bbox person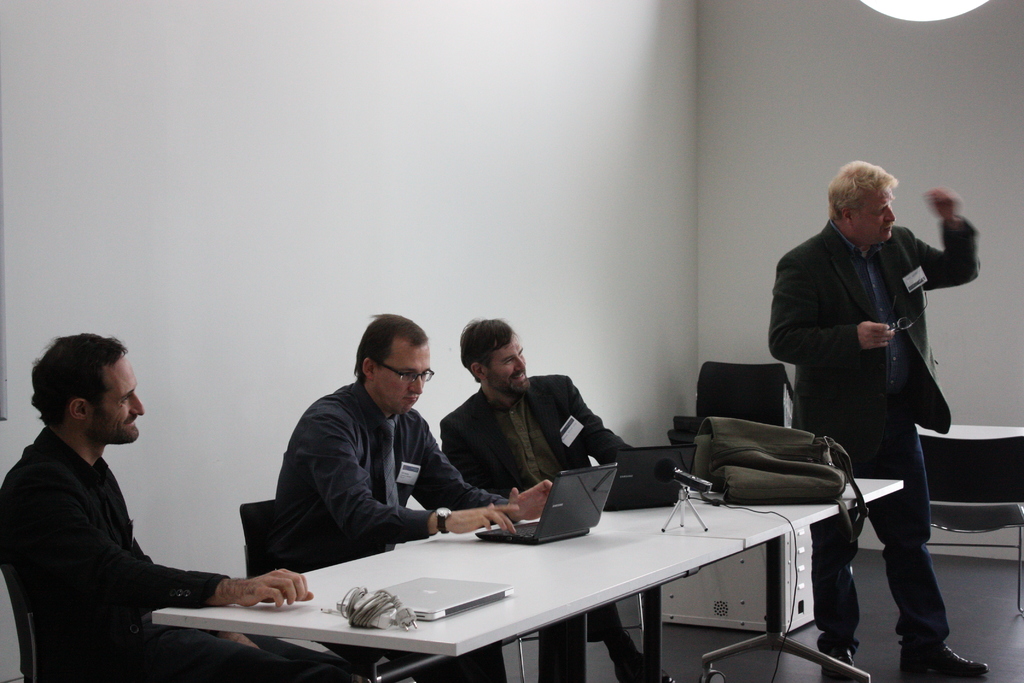
bbox=(765, 158, 995, 682)
